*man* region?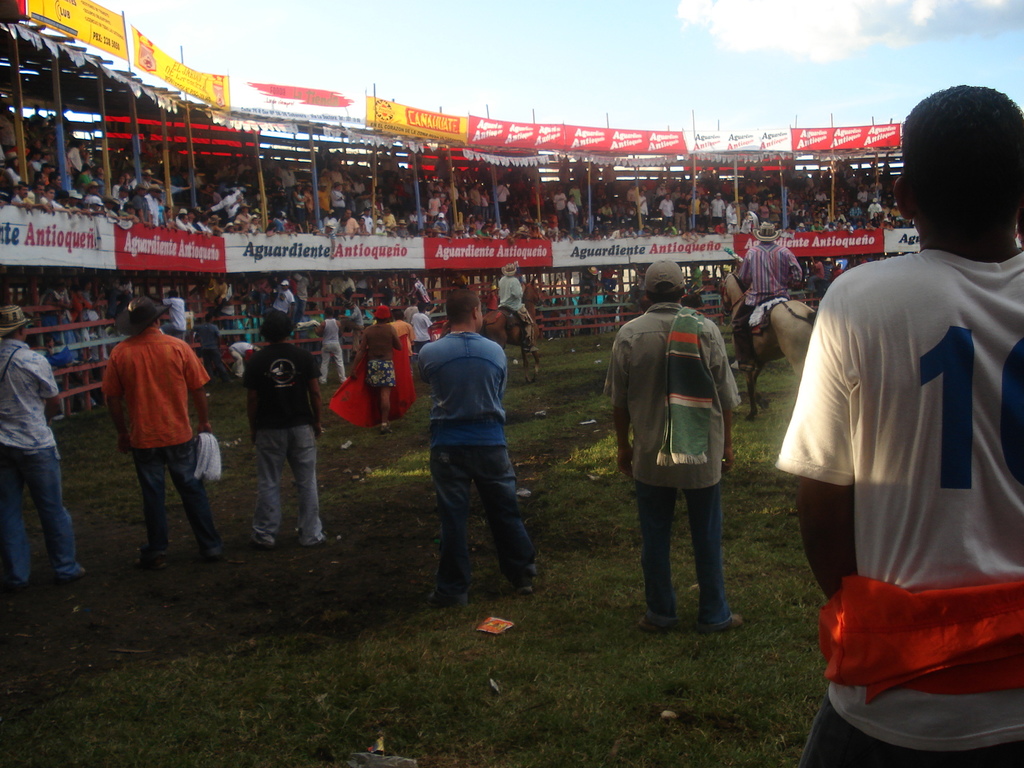
[left=361, top=205, right=372, bottom=232]
